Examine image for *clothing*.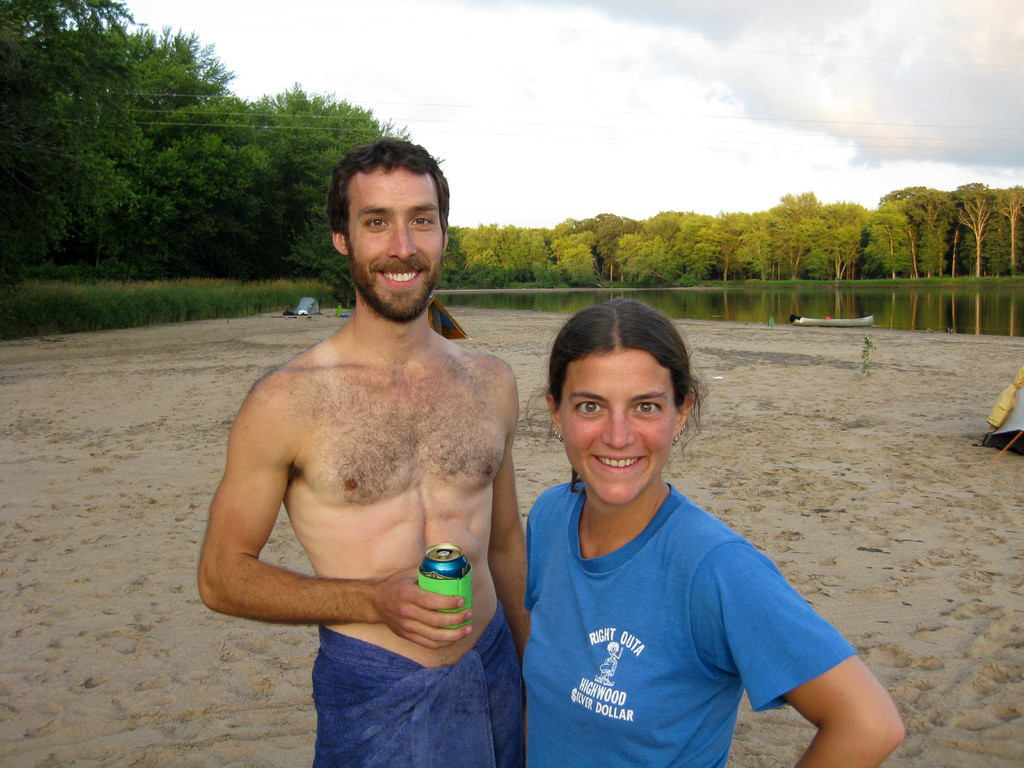
Examination result: (left=508, top=428, right=866, bottom=744).
